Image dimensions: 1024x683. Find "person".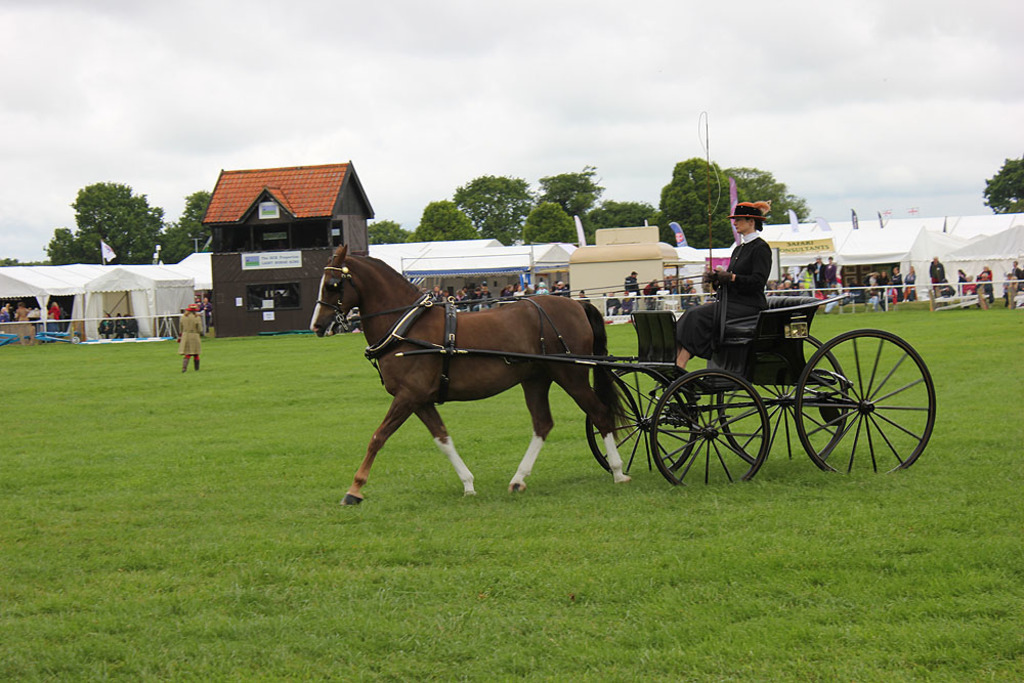
x1=1009, y1=253, x2=1023, y2=293.
